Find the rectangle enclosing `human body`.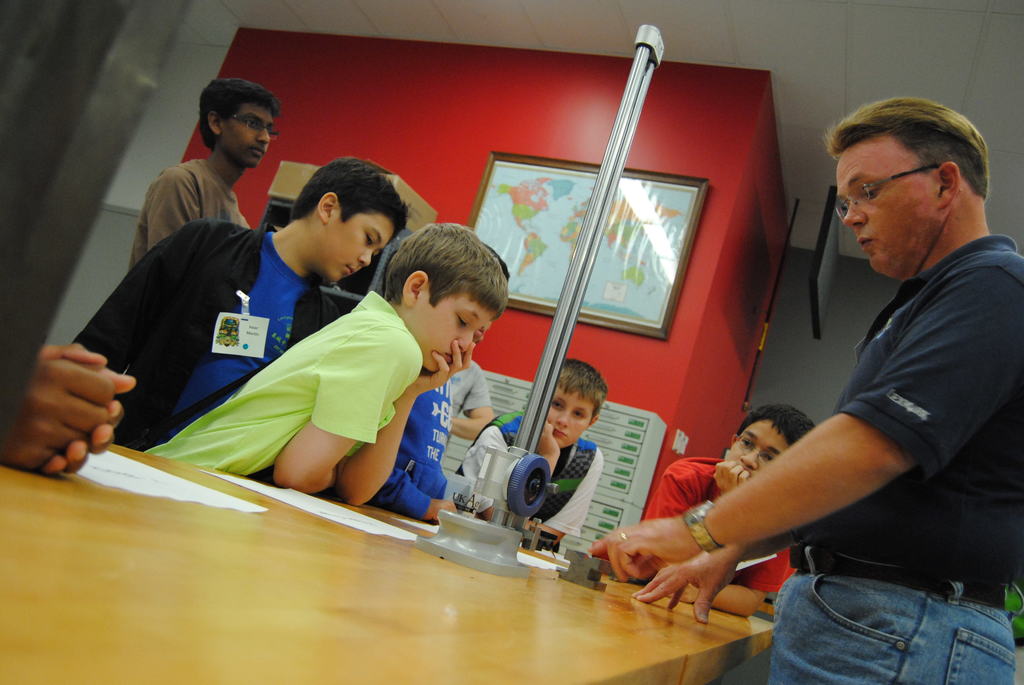
[x1=458, y1=407, x2=605, y2=544].
